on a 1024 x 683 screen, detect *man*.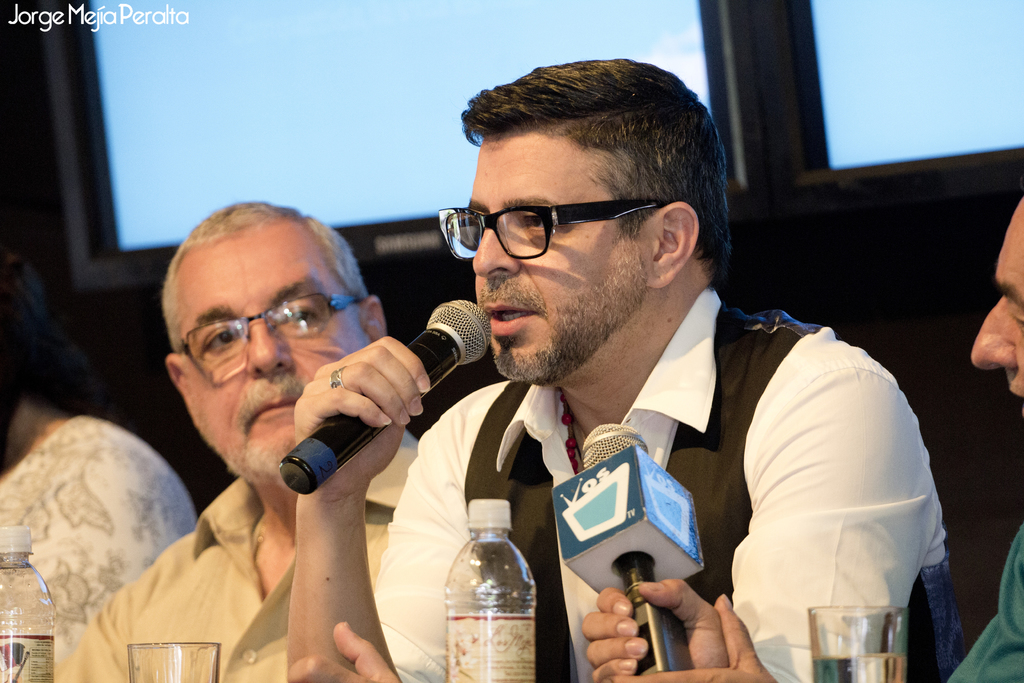
select_region(590, 186, 1023, 682).
